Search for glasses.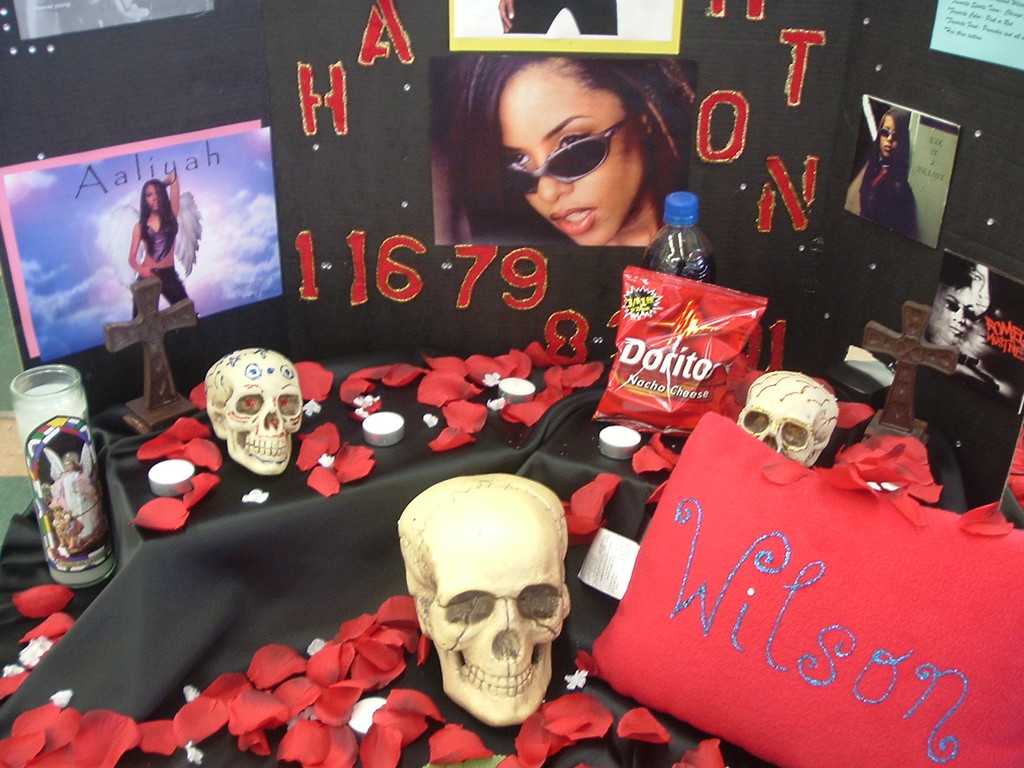
Found at [493,111,639,186].
